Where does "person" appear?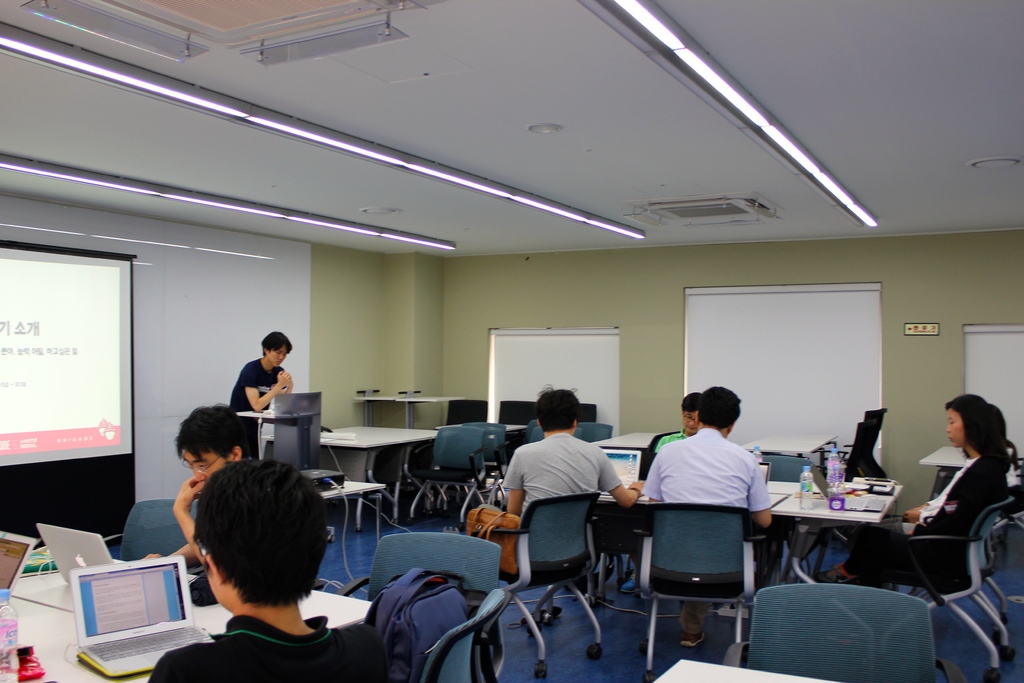
Appears at bbox(143, 404, 252, 573).
